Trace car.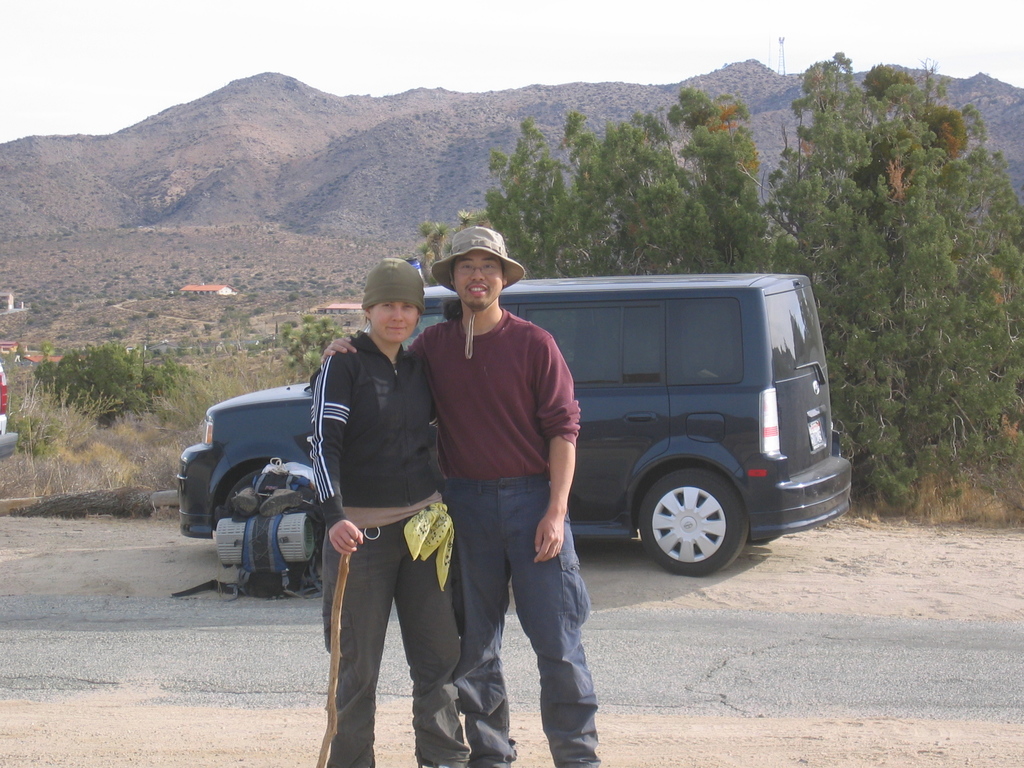
Traced to bbox=(0, 362, 23, 462).
